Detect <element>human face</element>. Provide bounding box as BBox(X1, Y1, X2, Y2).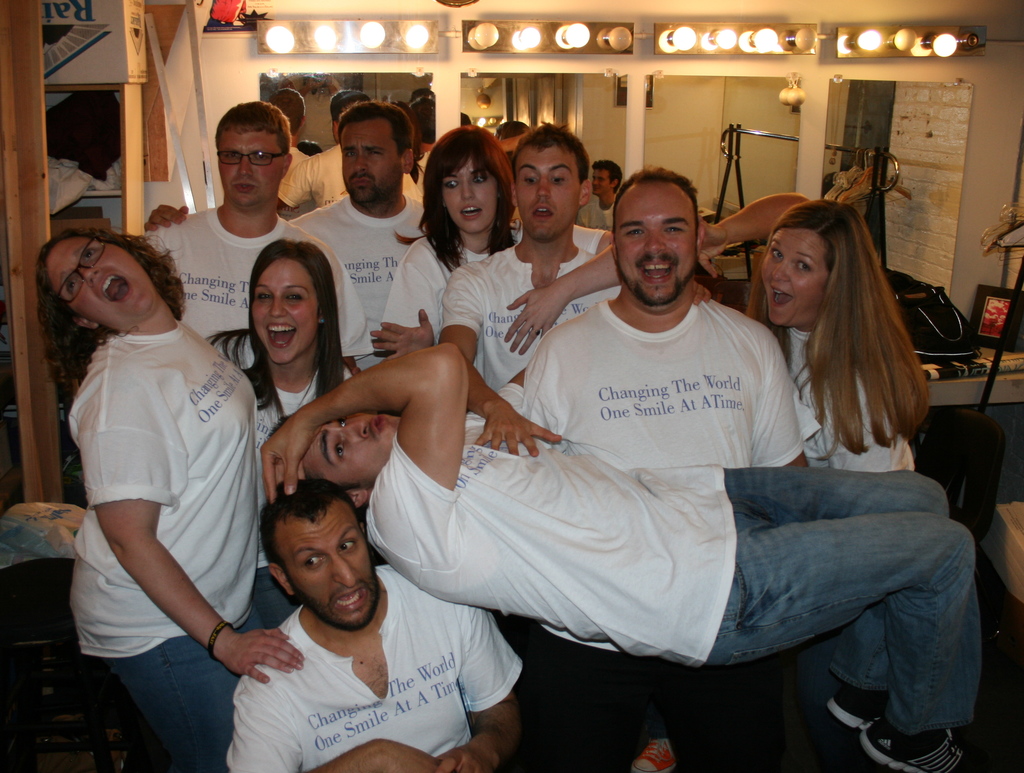
BBox(587, 164, 613, 196).
